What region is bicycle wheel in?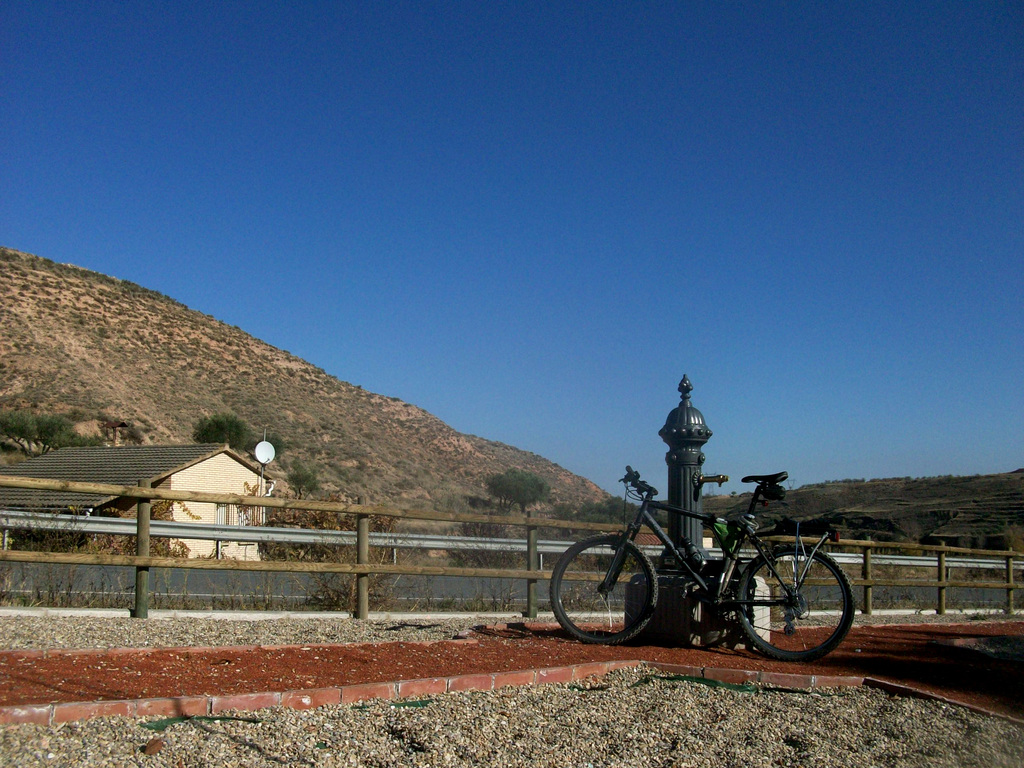
x1=752, y1=548, x2=842, y2=665.
